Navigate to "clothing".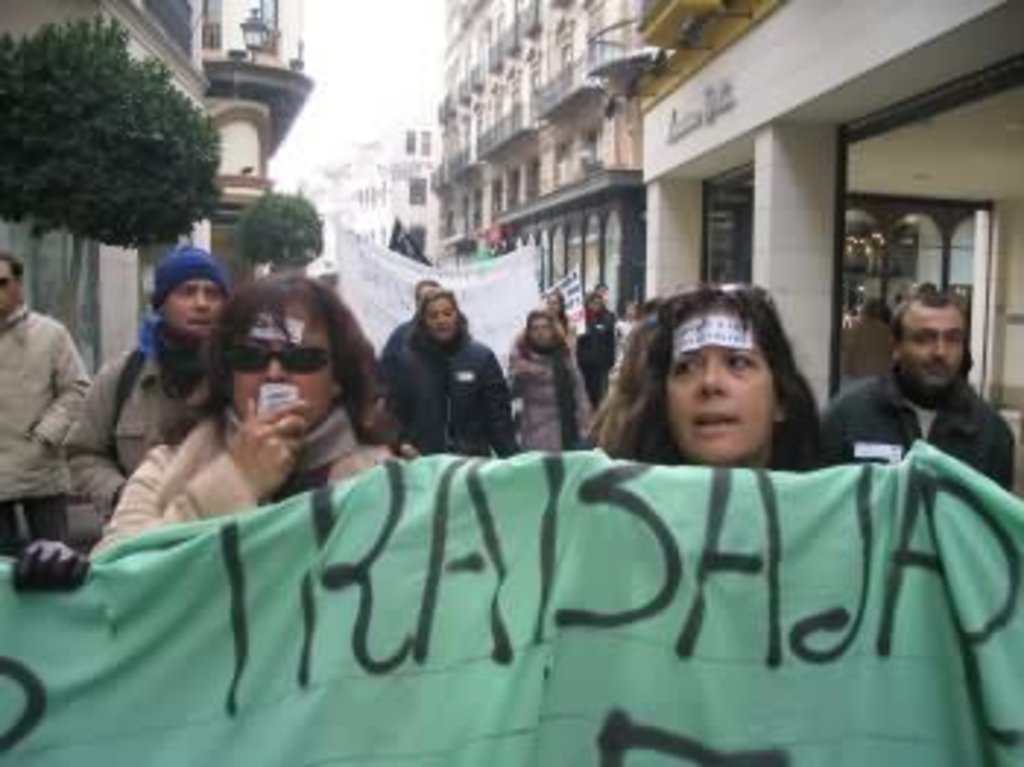
Navigation target: bbox=(0, 307, 79, 498).
